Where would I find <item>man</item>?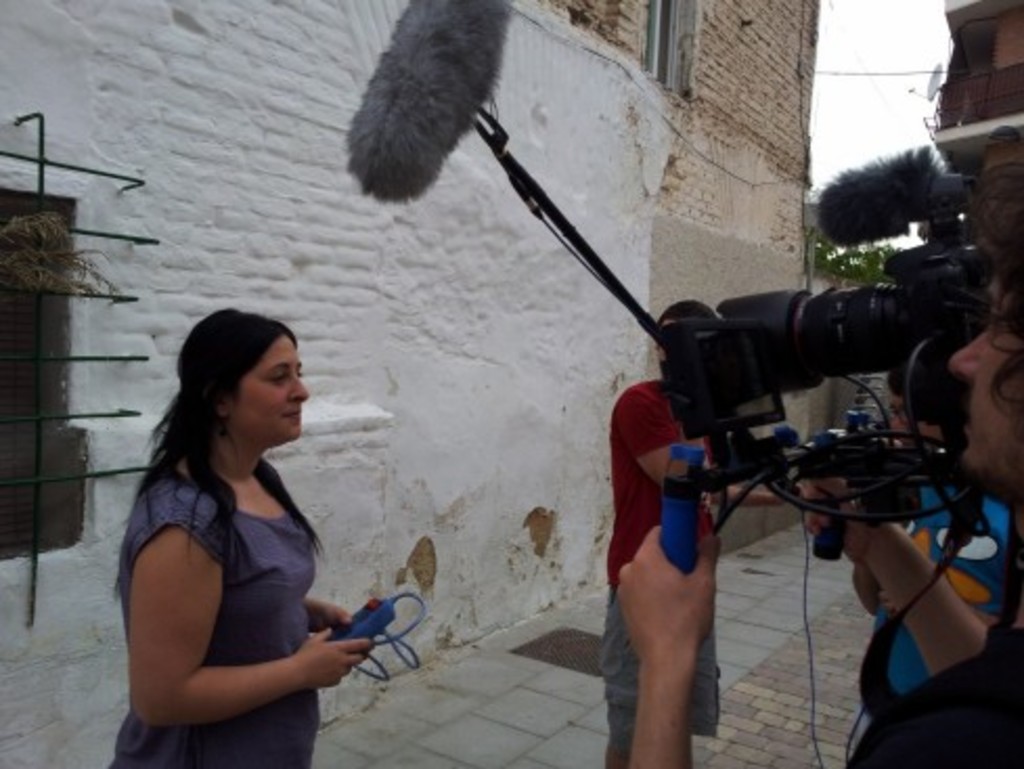
At (x1=599, y1=298, x2=794, y2=767).
